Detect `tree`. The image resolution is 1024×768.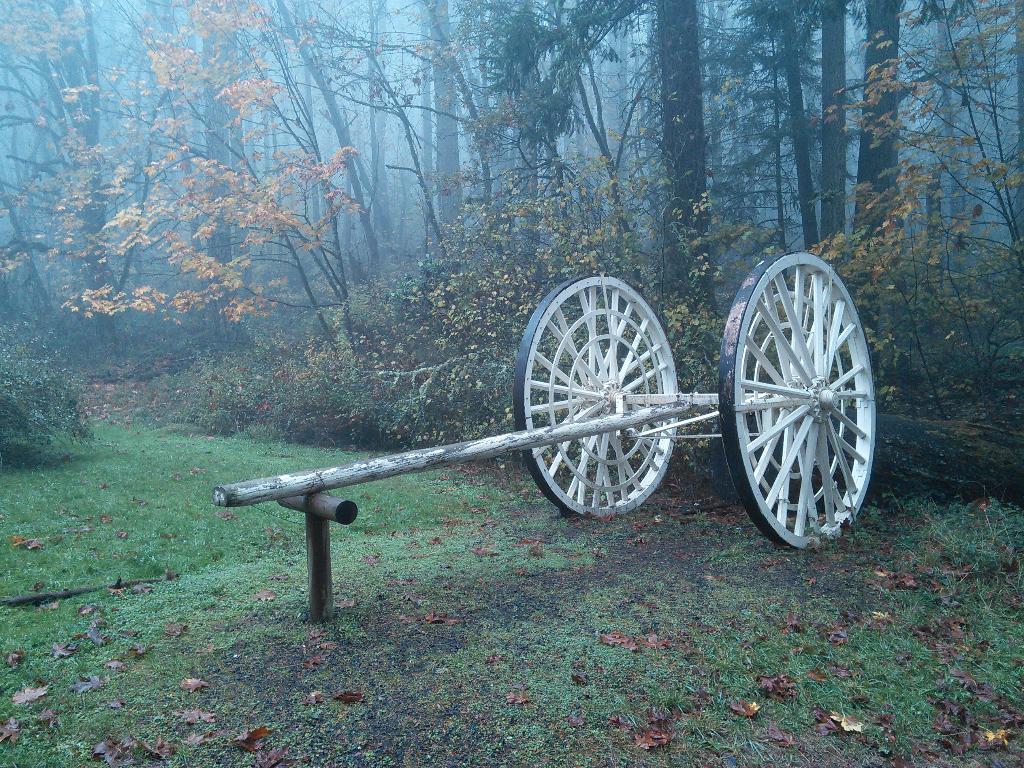
rect(852, 0, 923, 264).
